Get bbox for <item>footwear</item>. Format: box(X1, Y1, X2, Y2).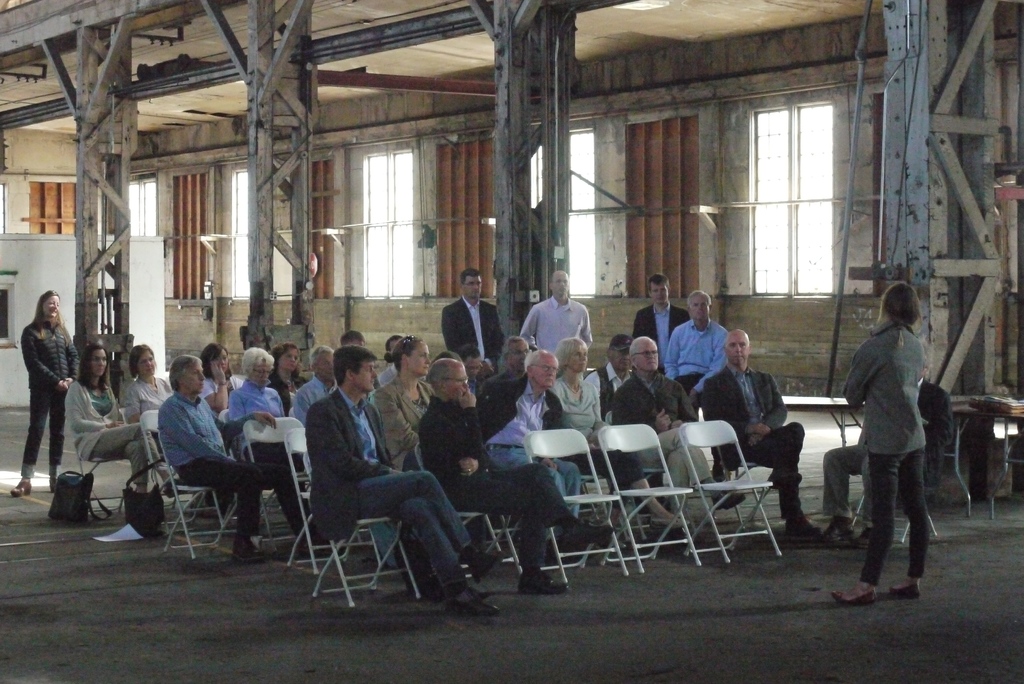
box(819, 574, 869, 602).
